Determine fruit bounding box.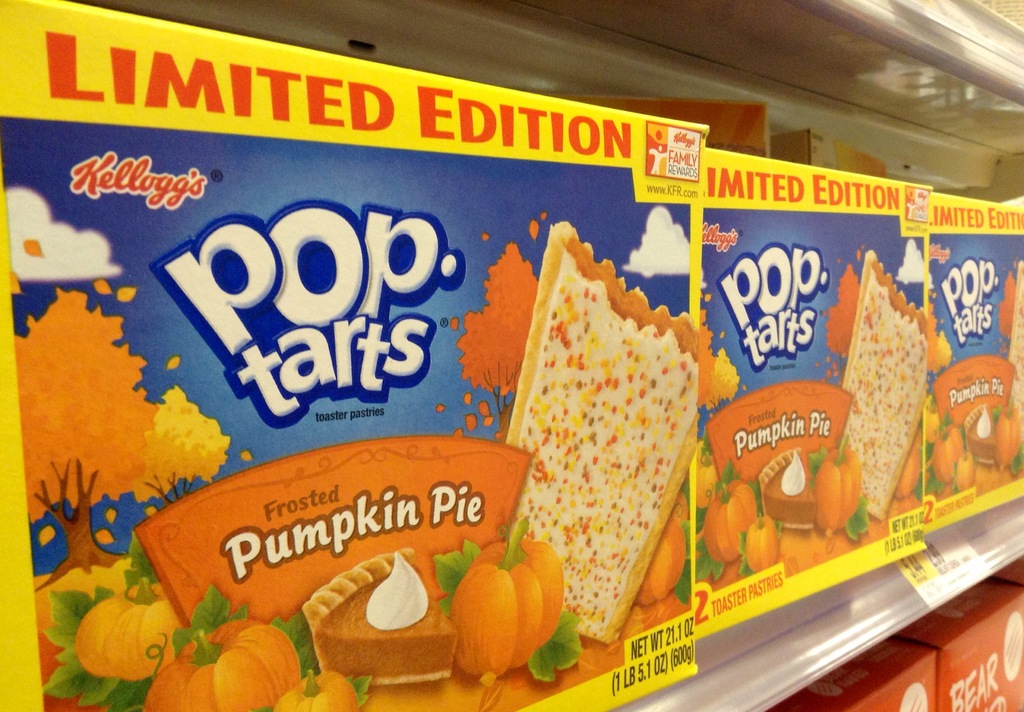
Determined: (x1=746, y1=511, x2=781, y2=575).
